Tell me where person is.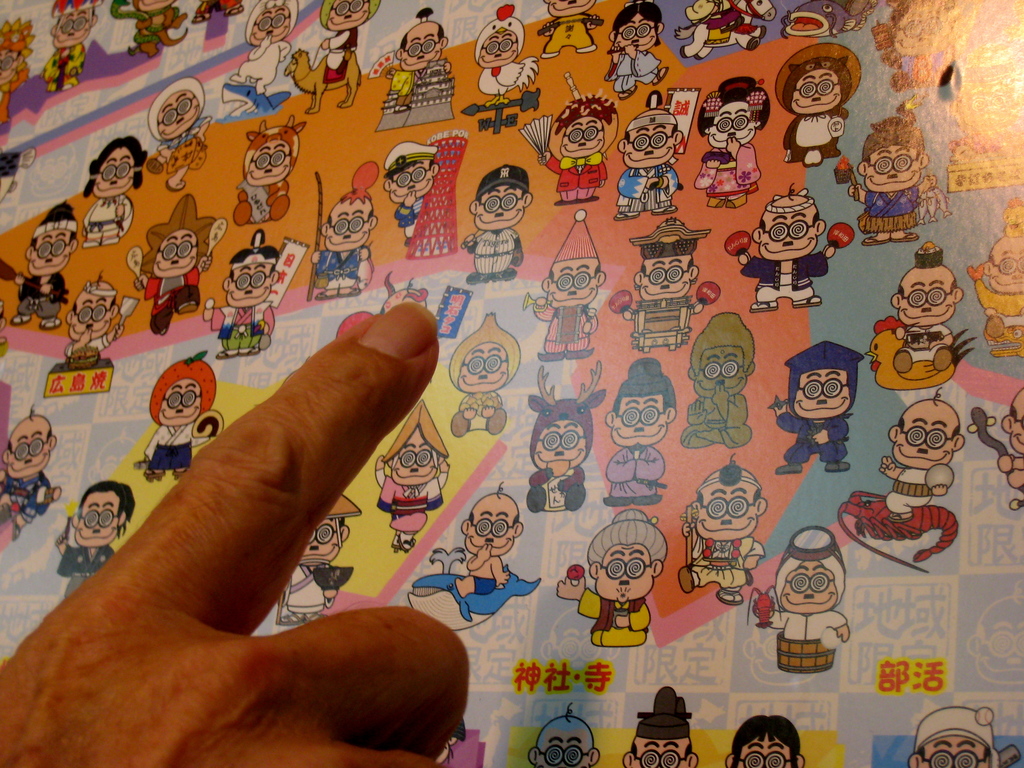
person is at pyautogui.locateOnScreen(882, 395, 963, 518).
